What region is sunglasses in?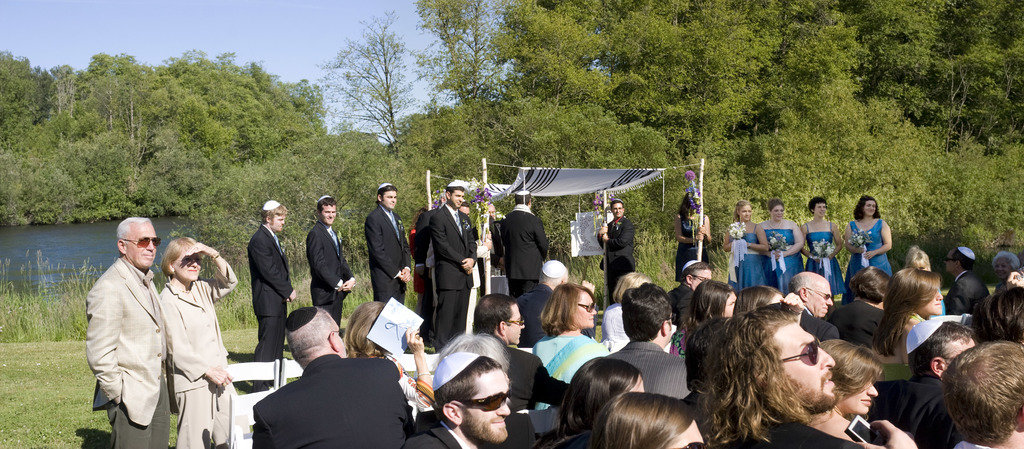
BBox(575, 300, 596, 314).
